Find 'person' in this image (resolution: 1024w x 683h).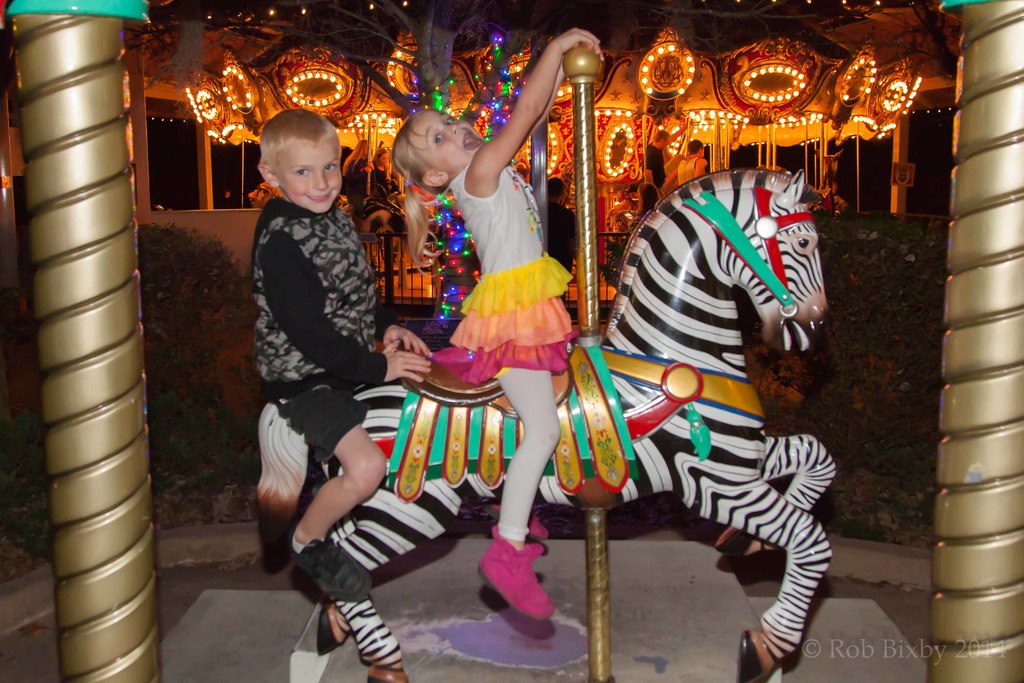
{"left": 245, "top": 105, "right": 425, "bottom": 593}.
